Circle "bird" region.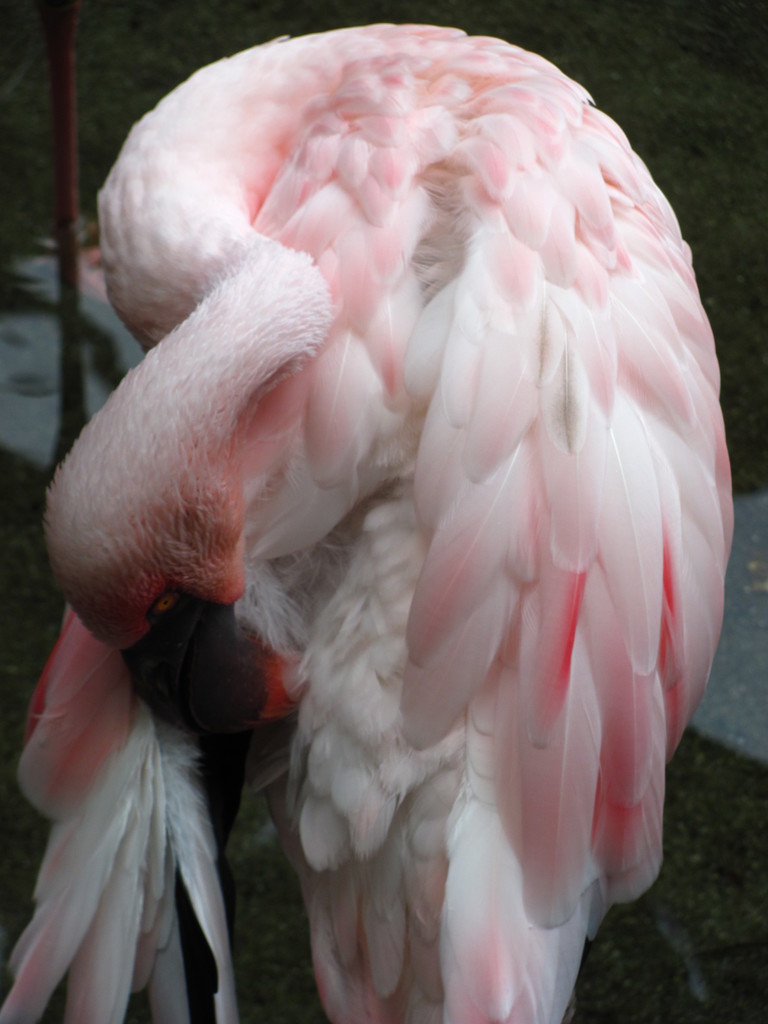
Region: left=37, top=52, right=735, bottom=1023.
